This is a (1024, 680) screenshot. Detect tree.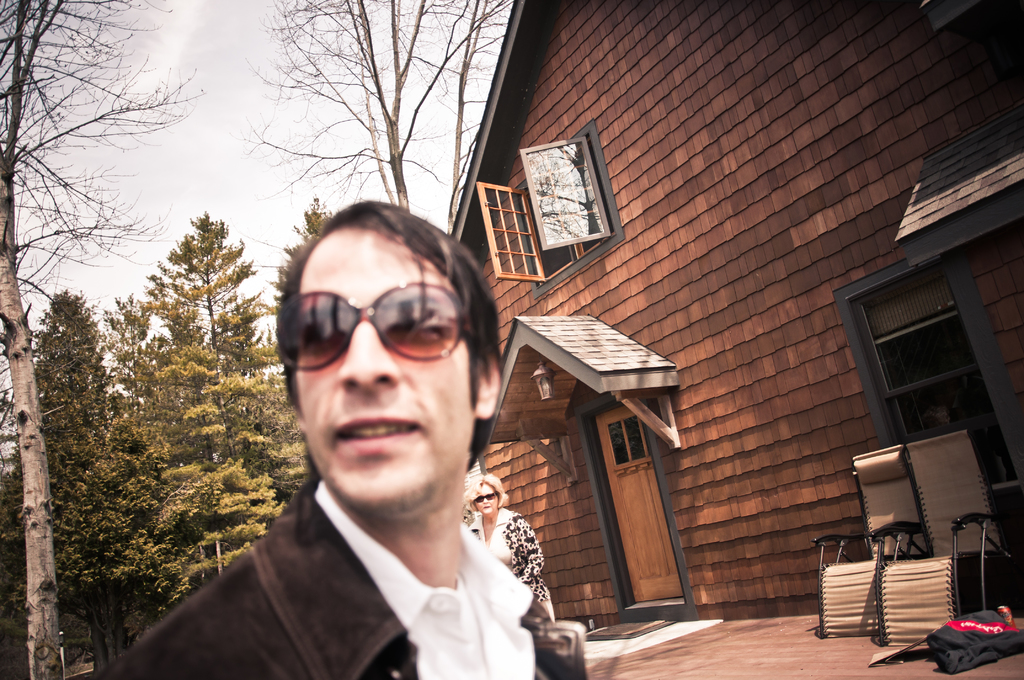
(253,0,511,231).
